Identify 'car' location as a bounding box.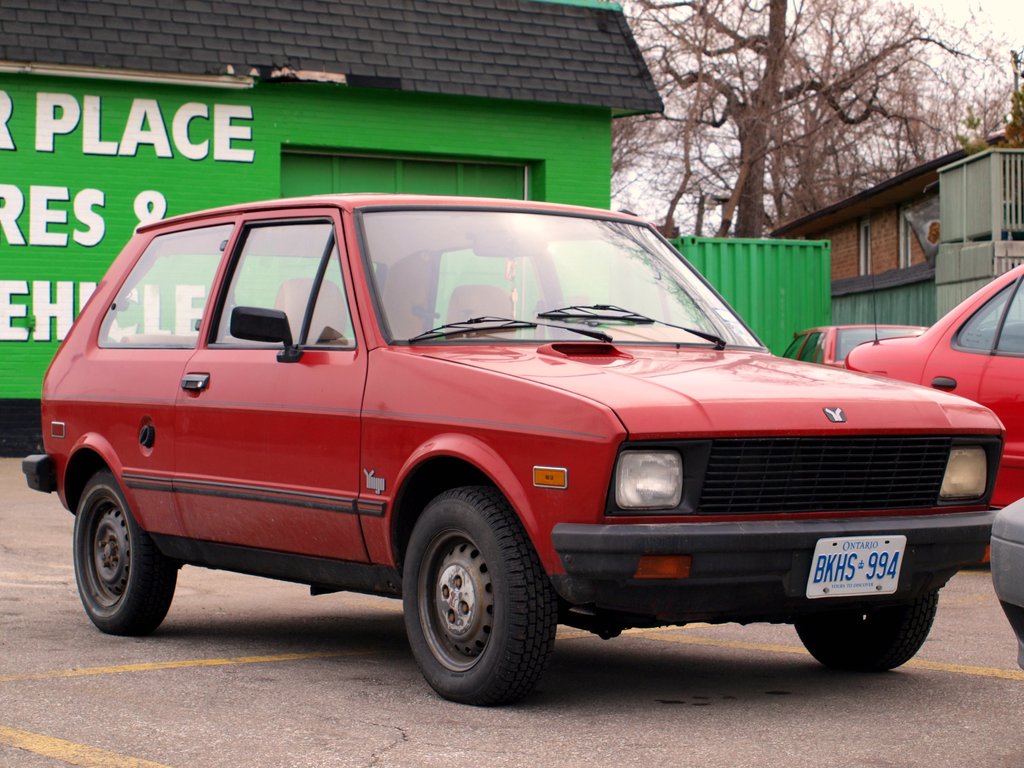
[840,226,1023,567].
